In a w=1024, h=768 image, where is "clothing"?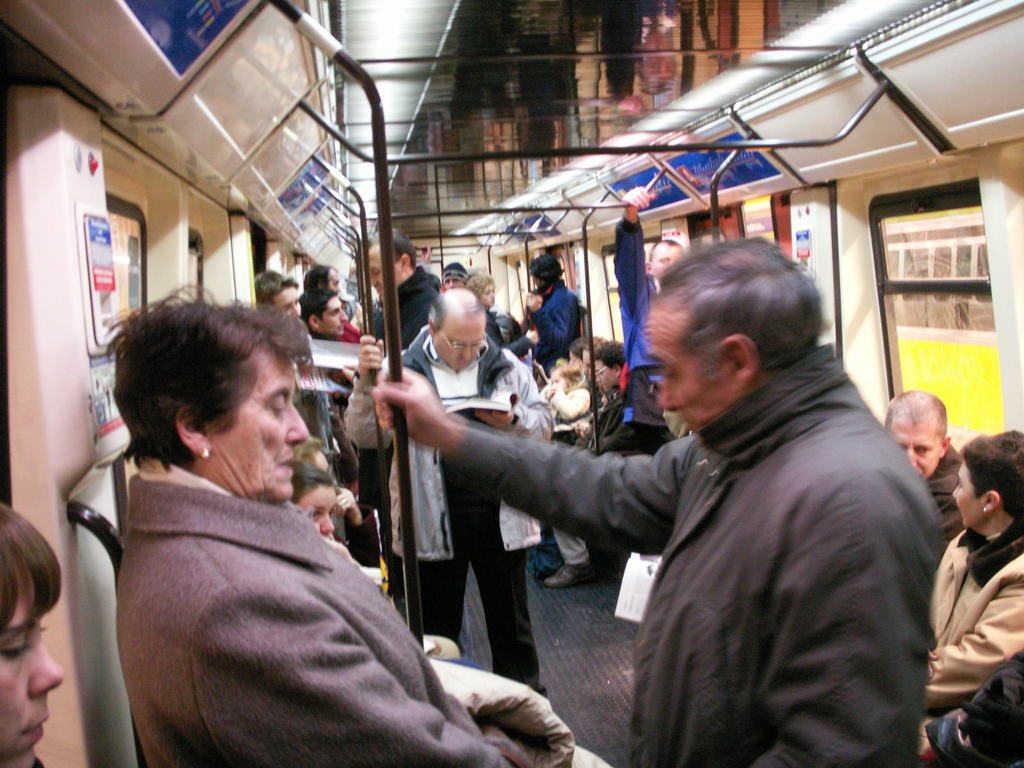
{"x1": 454, "y1": 347, "x2": 945, "y2": 767}.
